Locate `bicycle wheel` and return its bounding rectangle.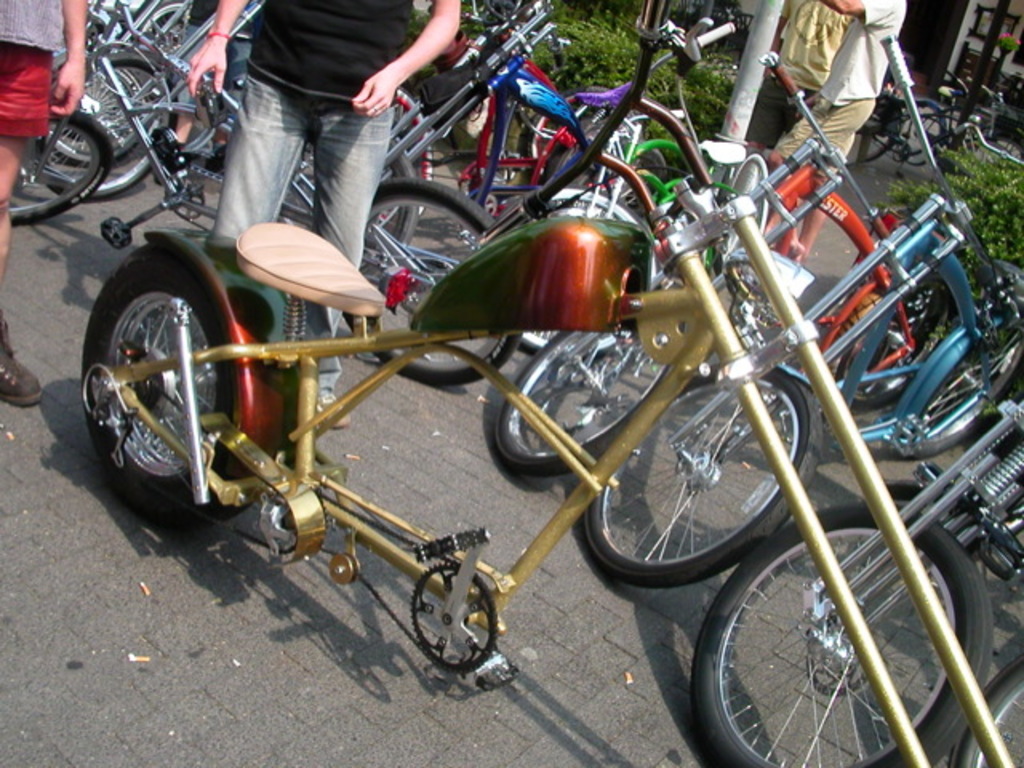
(x1=894, y1=312, x2=1022, y2=466).
